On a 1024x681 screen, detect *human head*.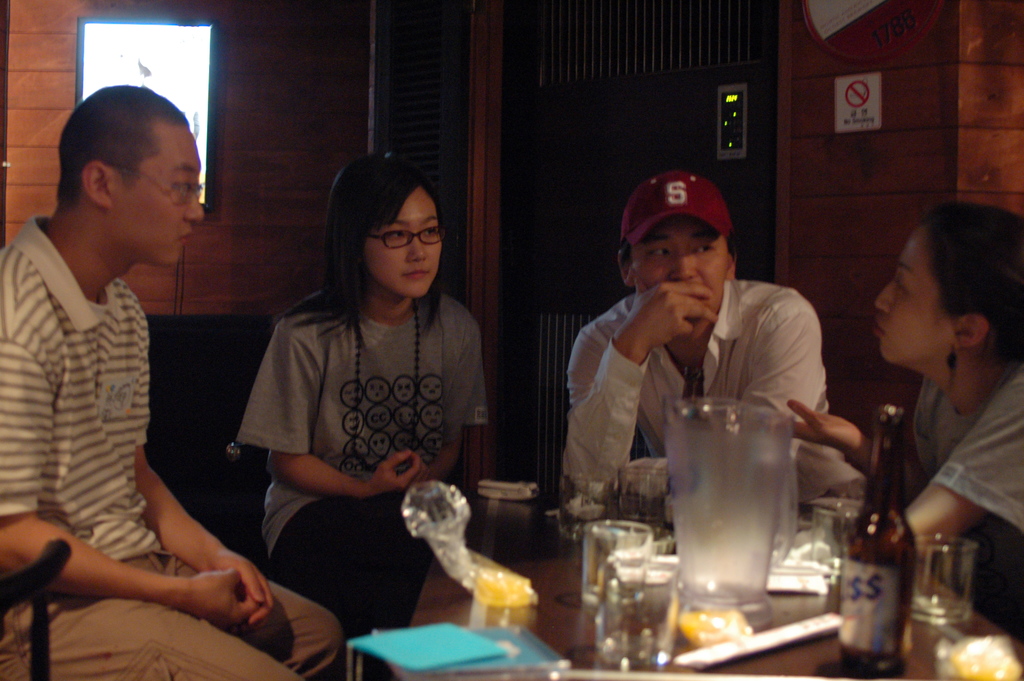
872,205,1023,366.
